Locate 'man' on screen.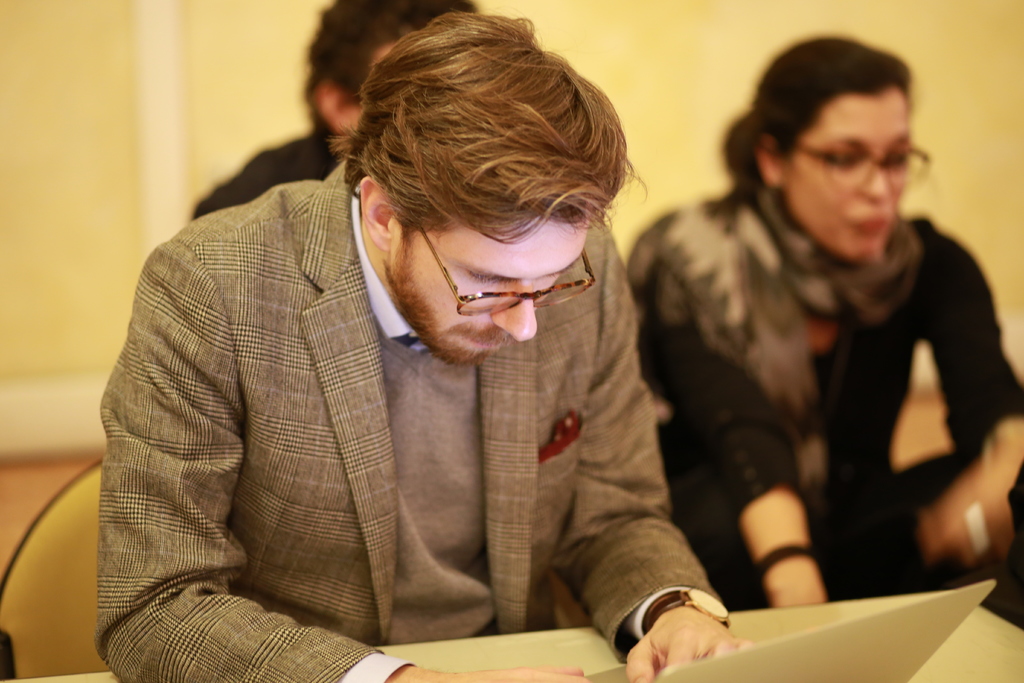
On screen at region(94, 7, 748, 682).
